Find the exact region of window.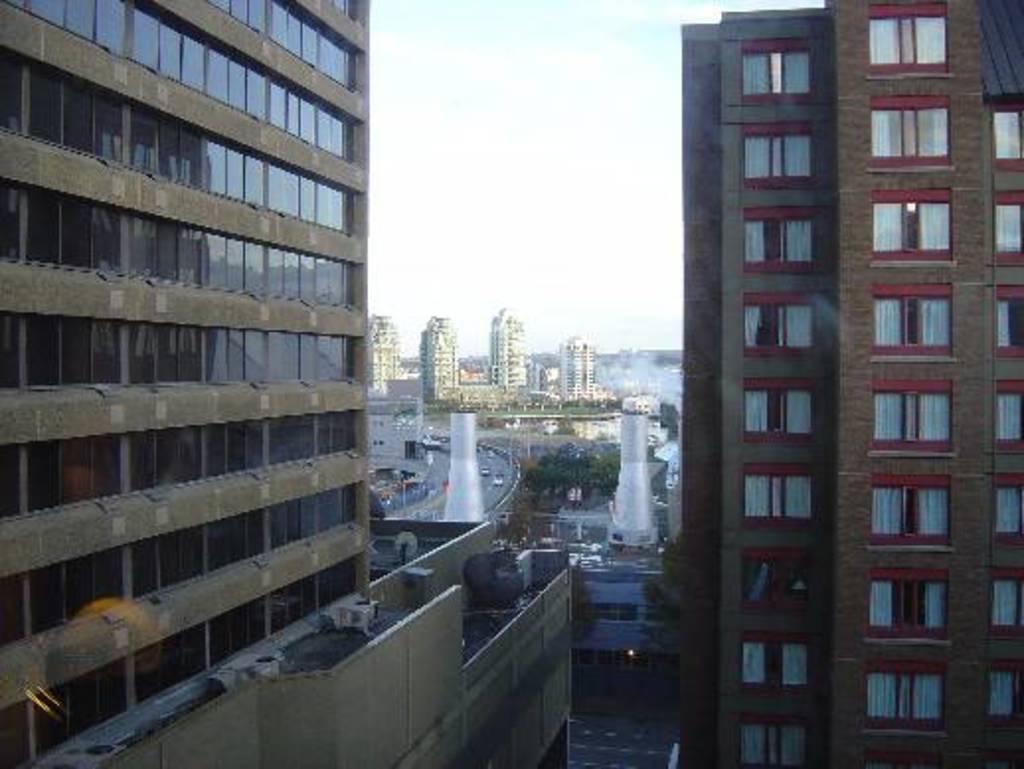
Exact region: select_region(984, 666, 1022, 733).
